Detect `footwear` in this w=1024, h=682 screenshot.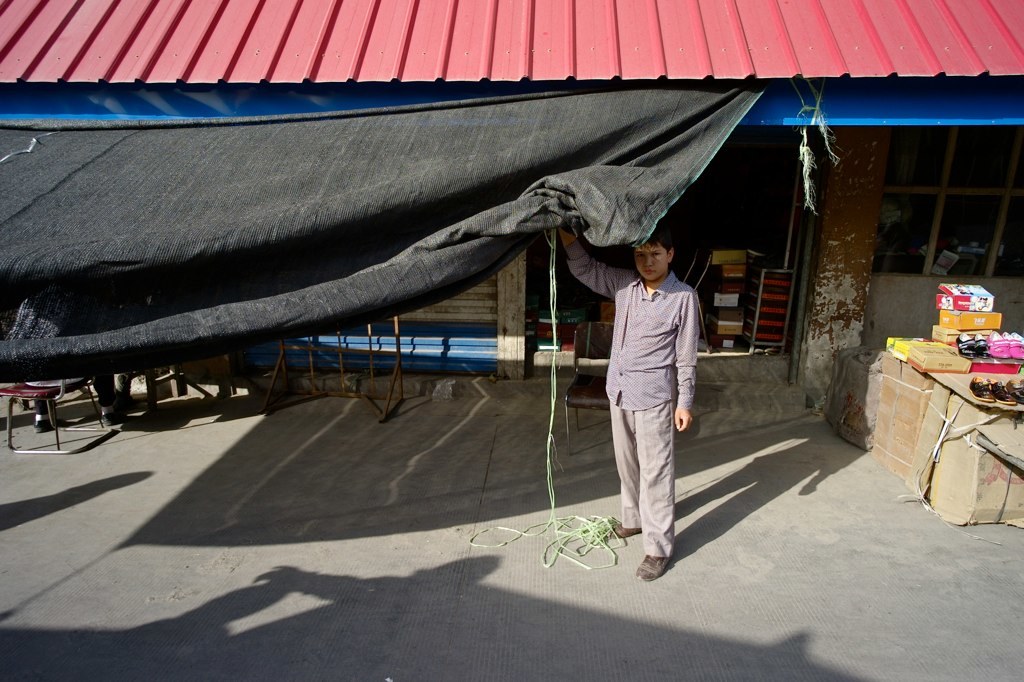
Detection: rect(611, 525, 642, 539).
